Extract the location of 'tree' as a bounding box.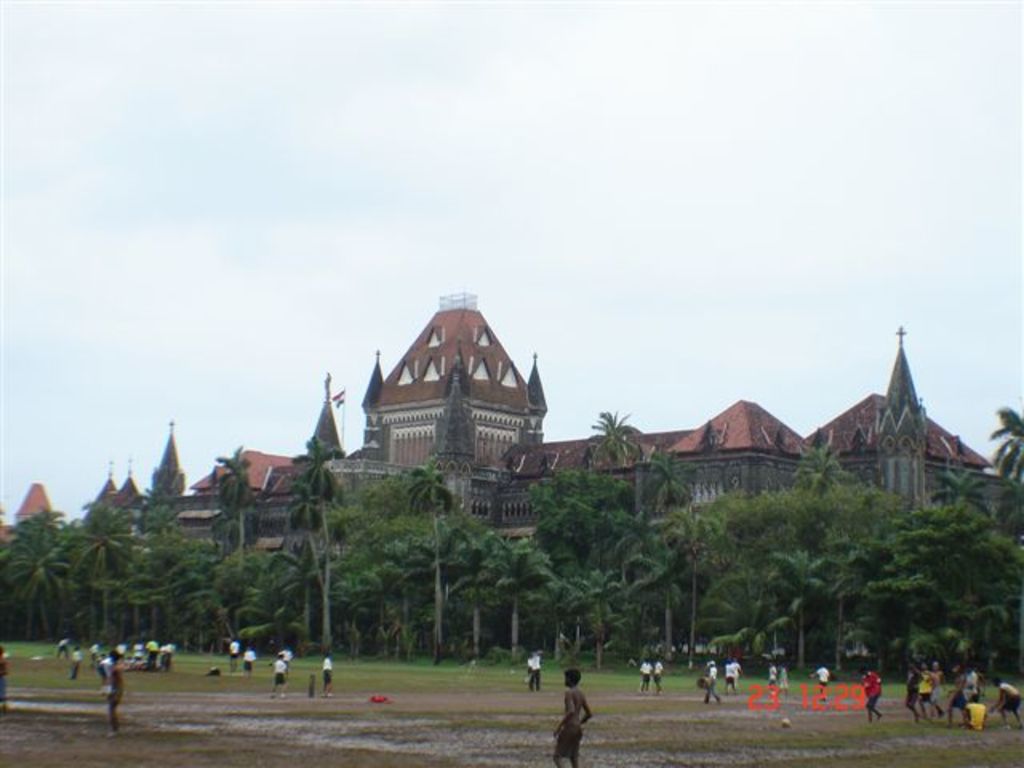
left=406, top=514, right=461, bottom=653.
